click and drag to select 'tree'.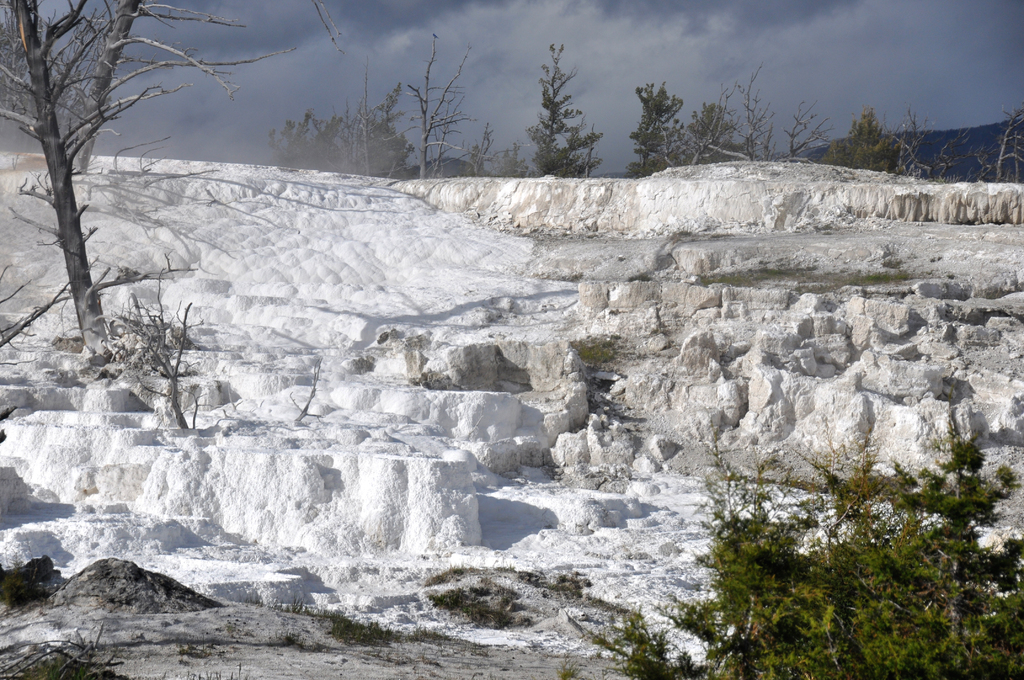
Selection: box(886, 106, 1023, 193).
